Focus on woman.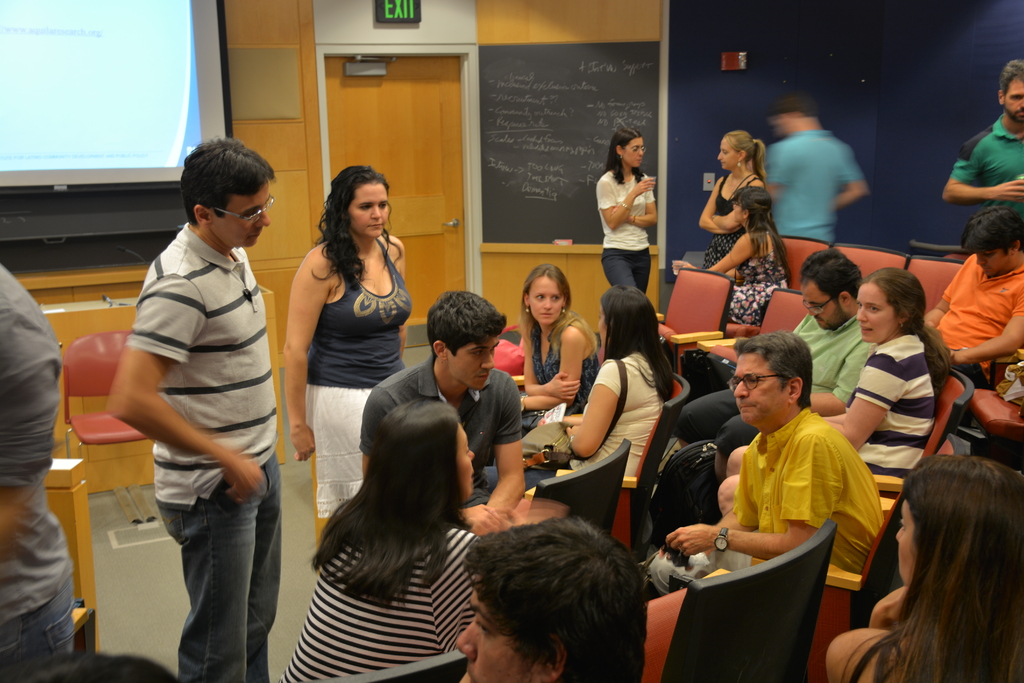
Focused at locate(266, 399, 486, 682).
